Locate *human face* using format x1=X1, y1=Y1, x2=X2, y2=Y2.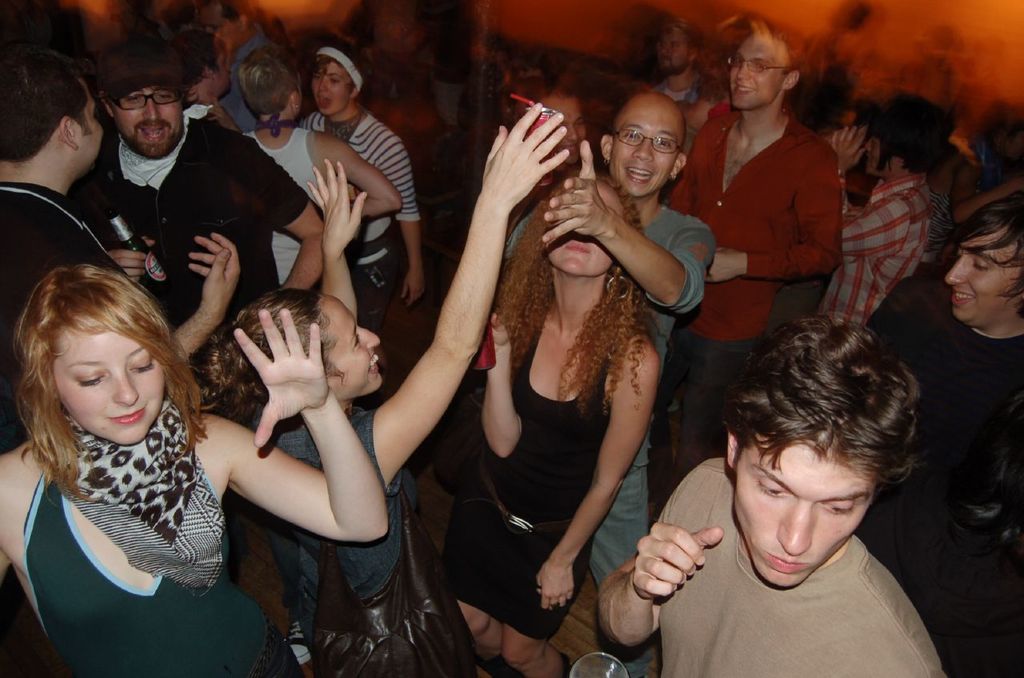
x1=659, y1=28, x2=694, y2=75.
